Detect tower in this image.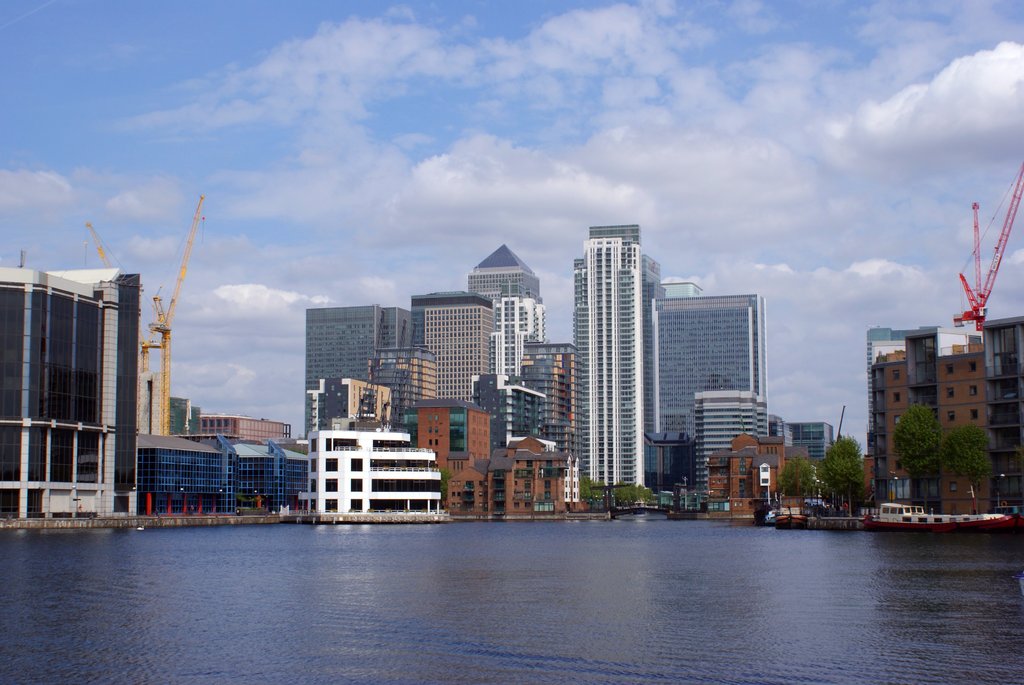
Detection: (575,226,660,499).
